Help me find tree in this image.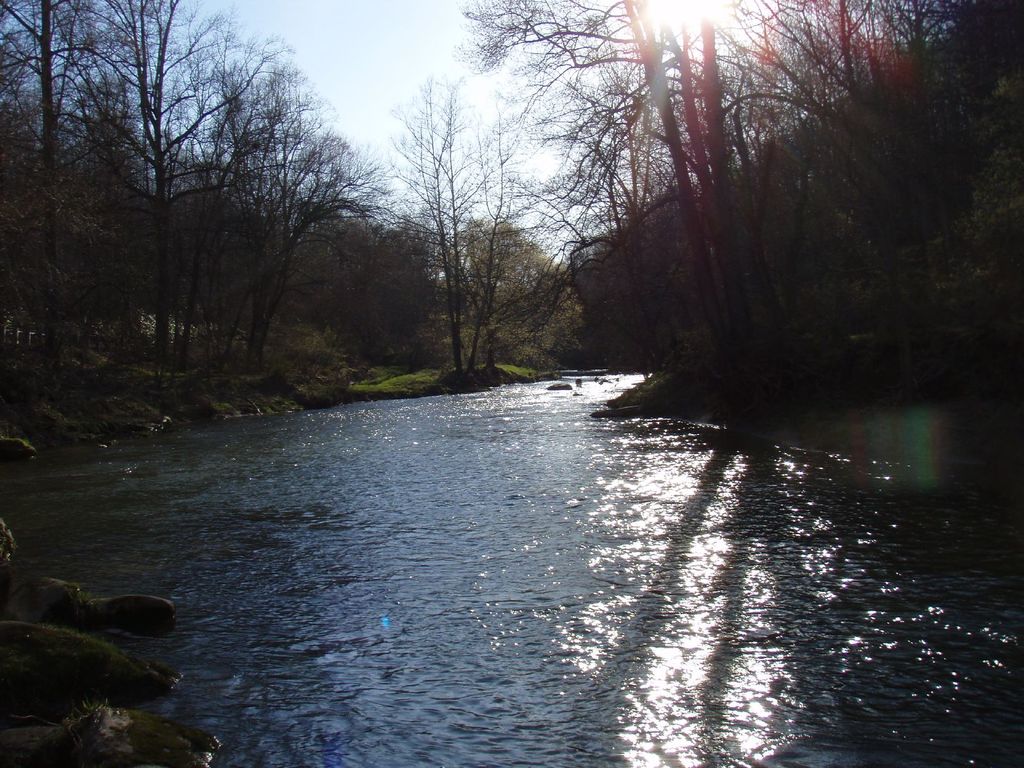
Found it: 136 0 280 406.
